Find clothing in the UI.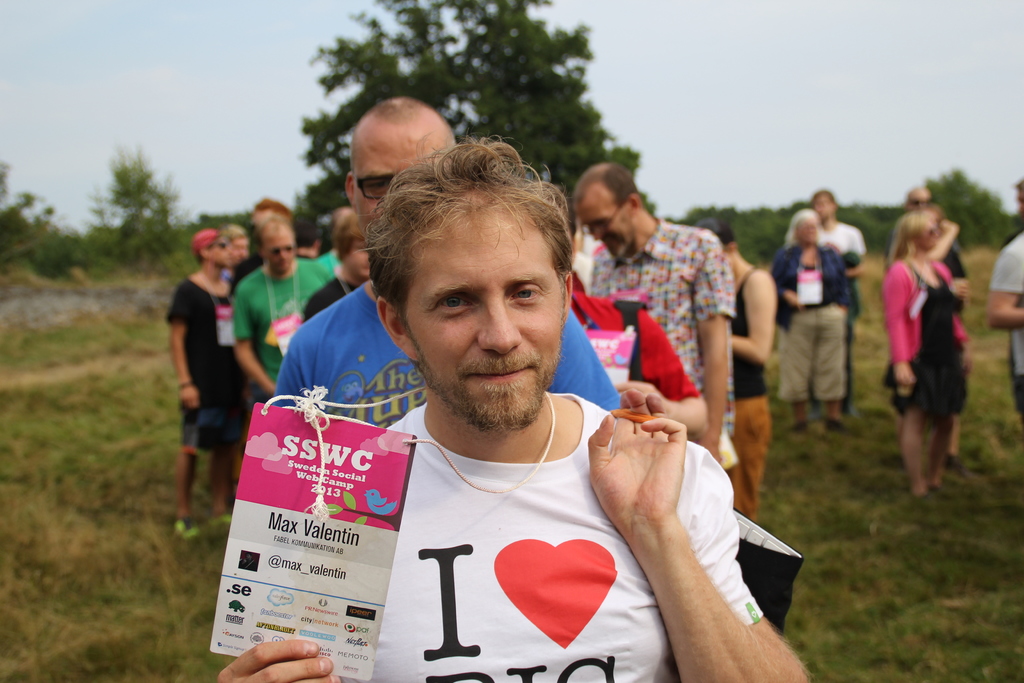
UI element at left=301, top=377, right=760, bottom=682.
